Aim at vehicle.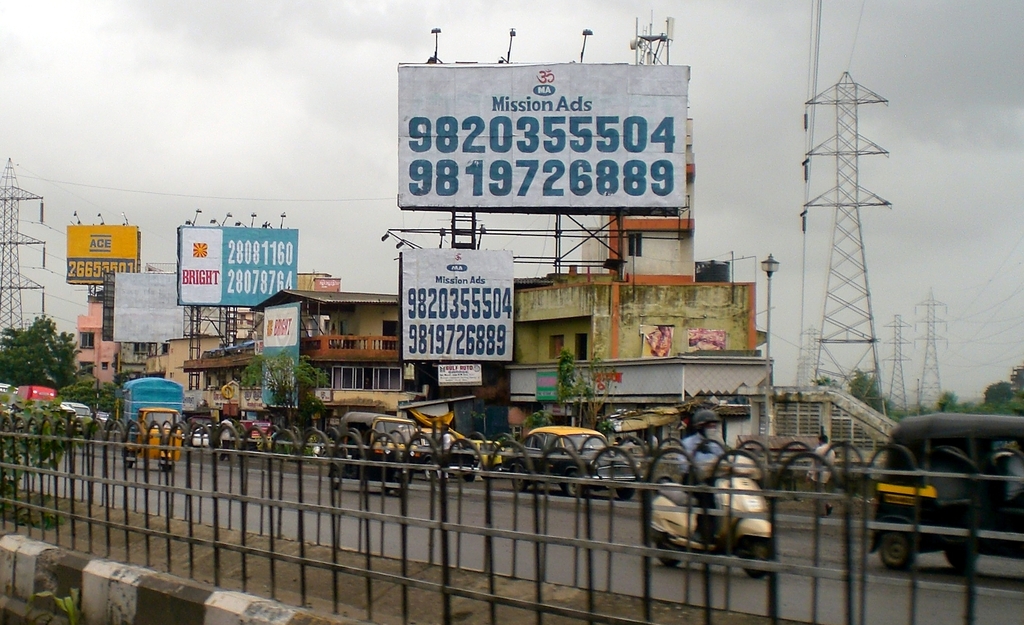
Aimed at l=0, t=380, r=17, b=400.
